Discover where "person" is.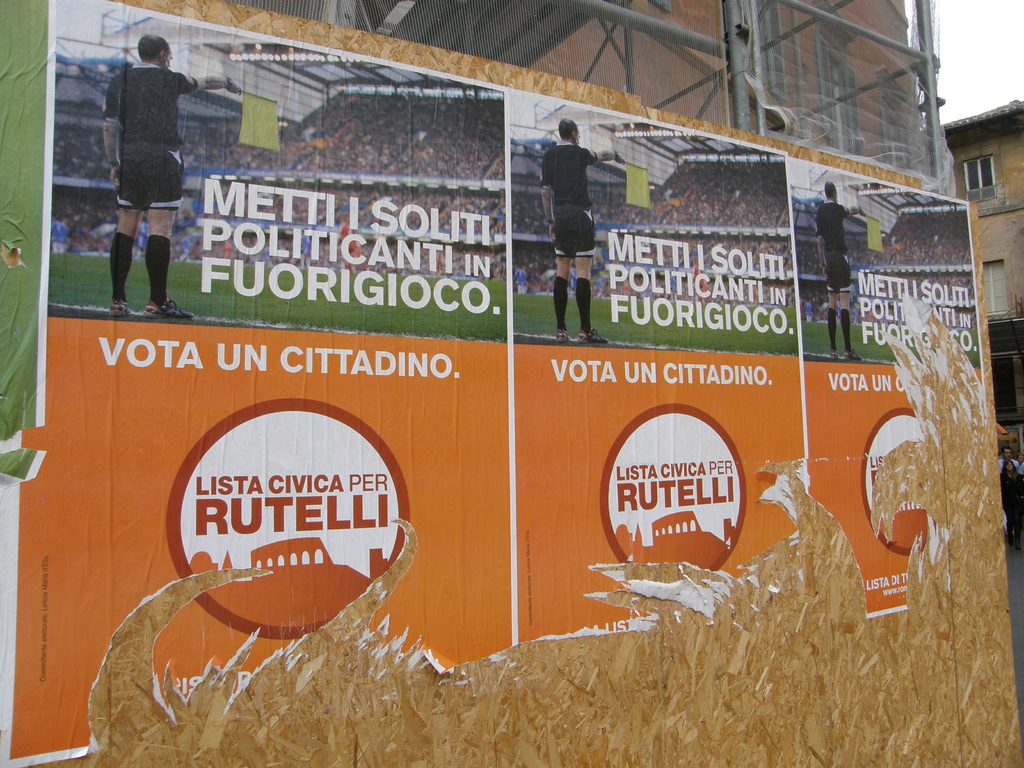
Discovered at bbox(534, 115, 616, 342).
